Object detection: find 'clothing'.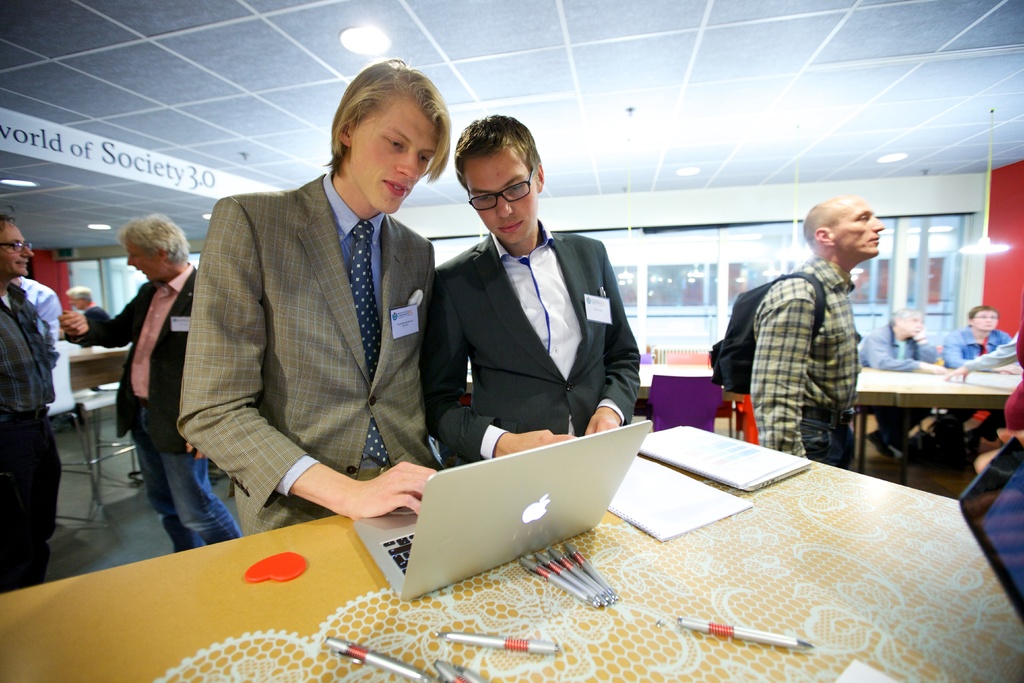
(750,257,862,462).
